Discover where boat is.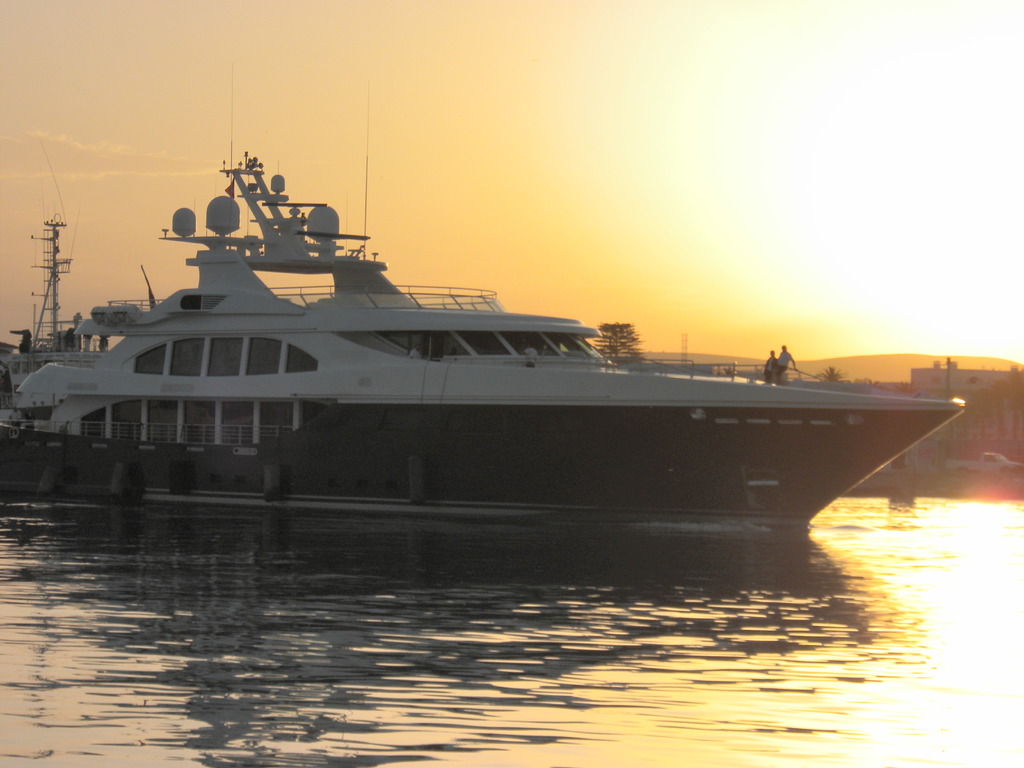
Discovered at <box>0,194,968,529</box>.
